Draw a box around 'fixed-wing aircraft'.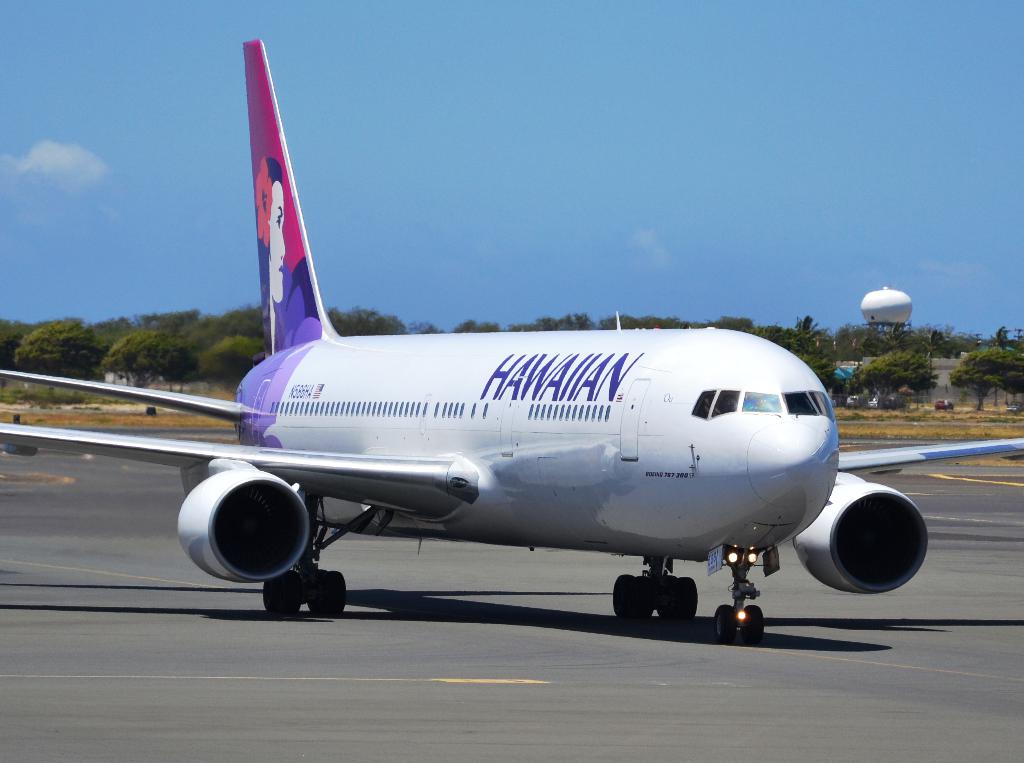
(0, 32, 1023, 643).
